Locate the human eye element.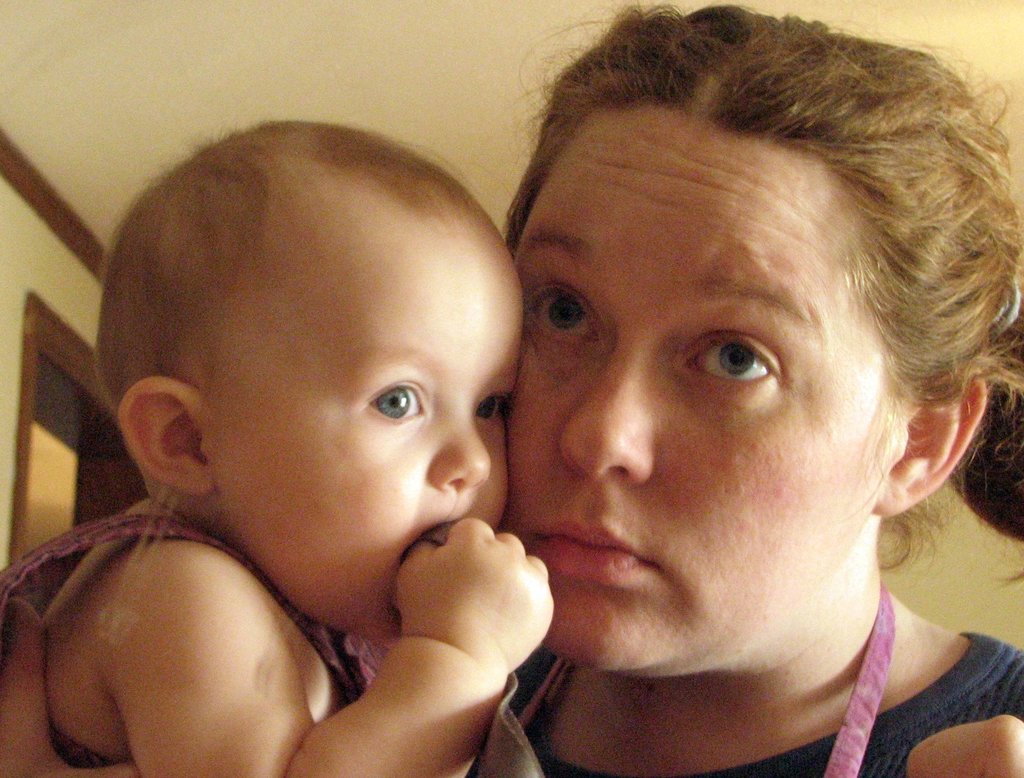
Element bbox: {"x1": 683, "y1": 330, "x2": 778, "y2": 398}.
